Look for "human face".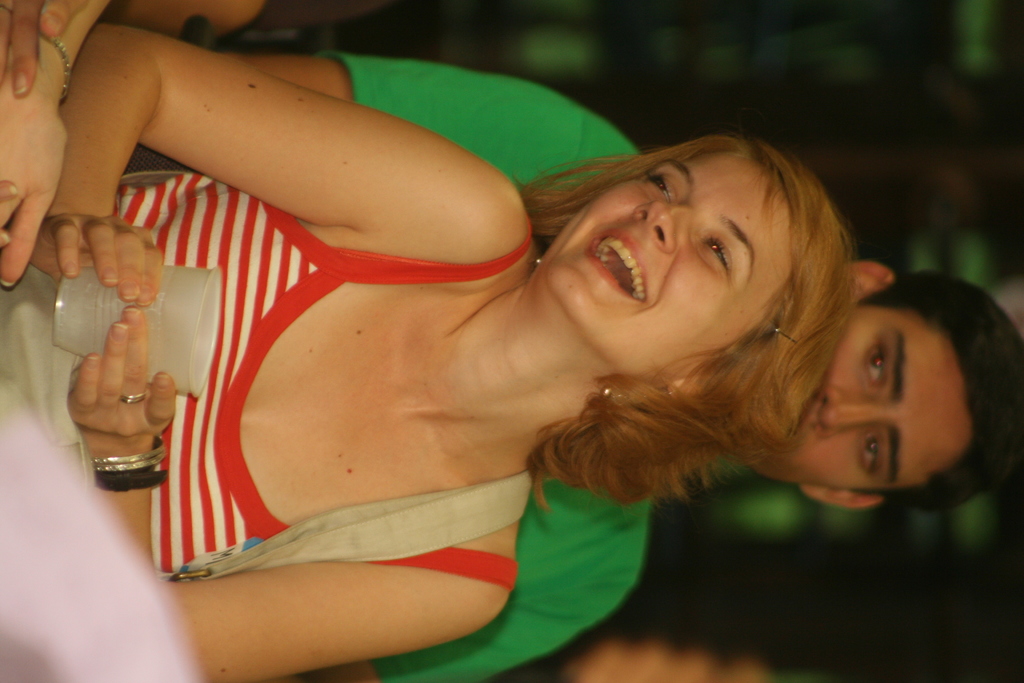
Found: detection(552, 126, 804, 368).
